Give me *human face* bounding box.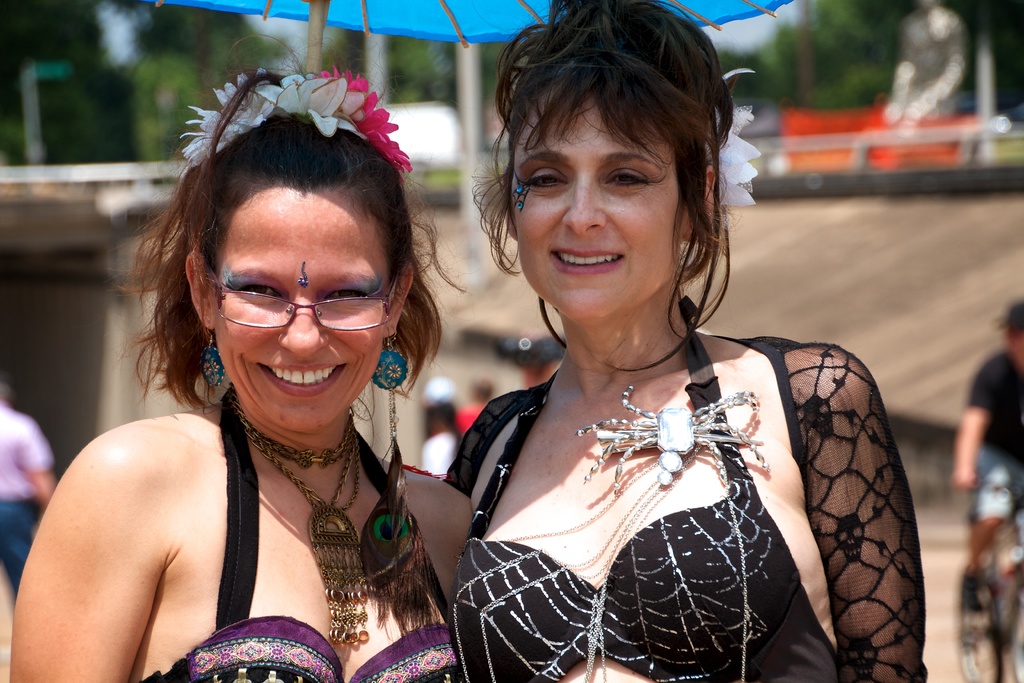
rect(516, 101, 678, 324).
